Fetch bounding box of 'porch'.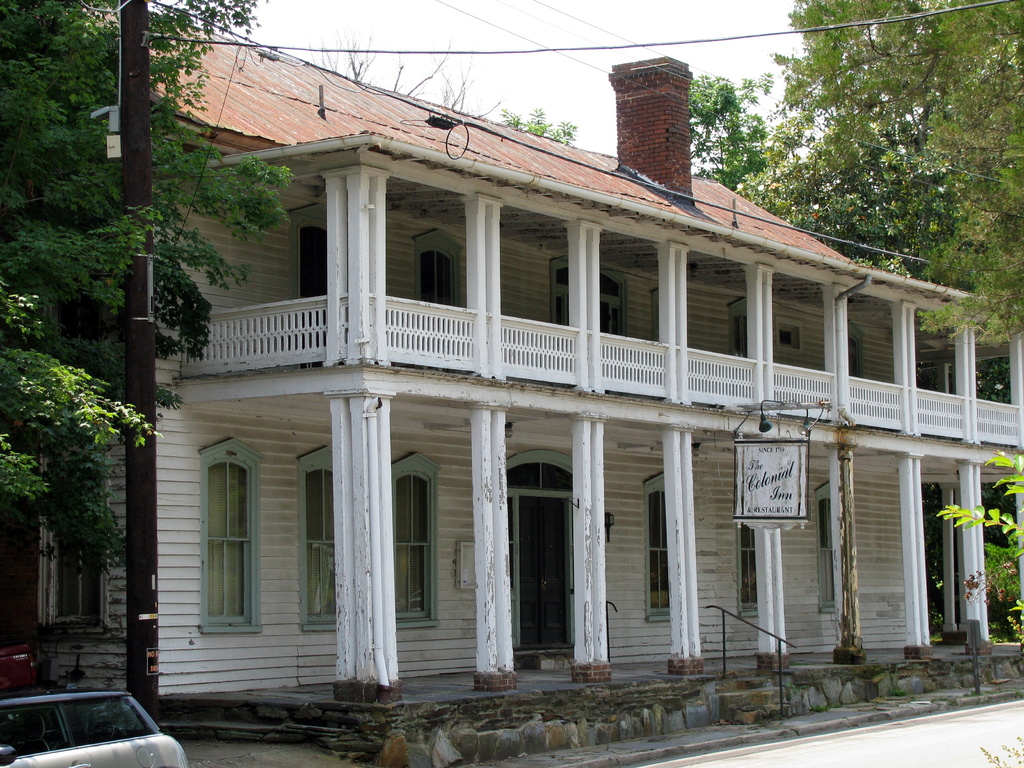
Bbox: 176,584,1023,761.
